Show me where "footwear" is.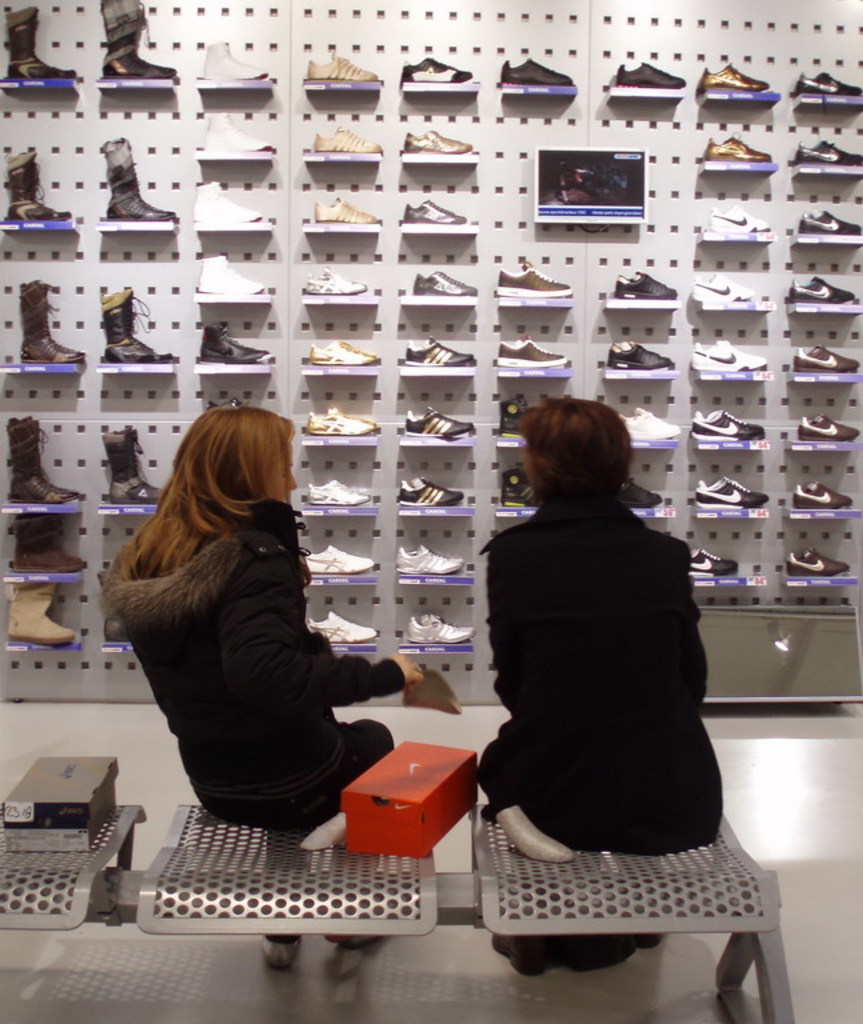
"footwear" is at bbox=[407, 128, 472, 151].
